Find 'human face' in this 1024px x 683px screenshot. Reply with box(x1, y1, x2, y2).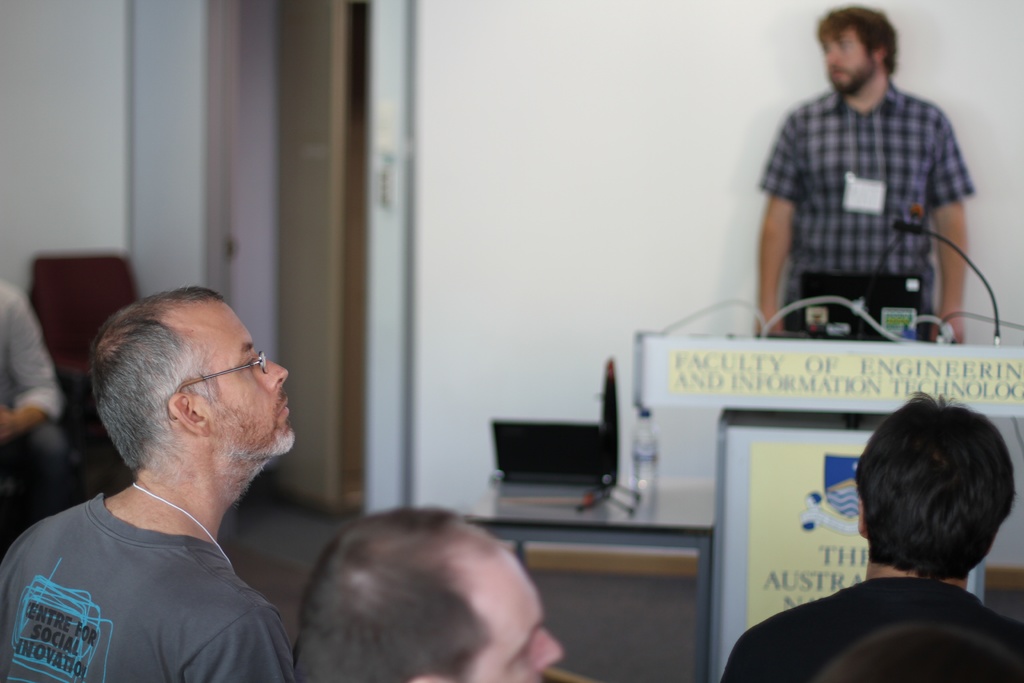
box(824, 32, 863, 89).
